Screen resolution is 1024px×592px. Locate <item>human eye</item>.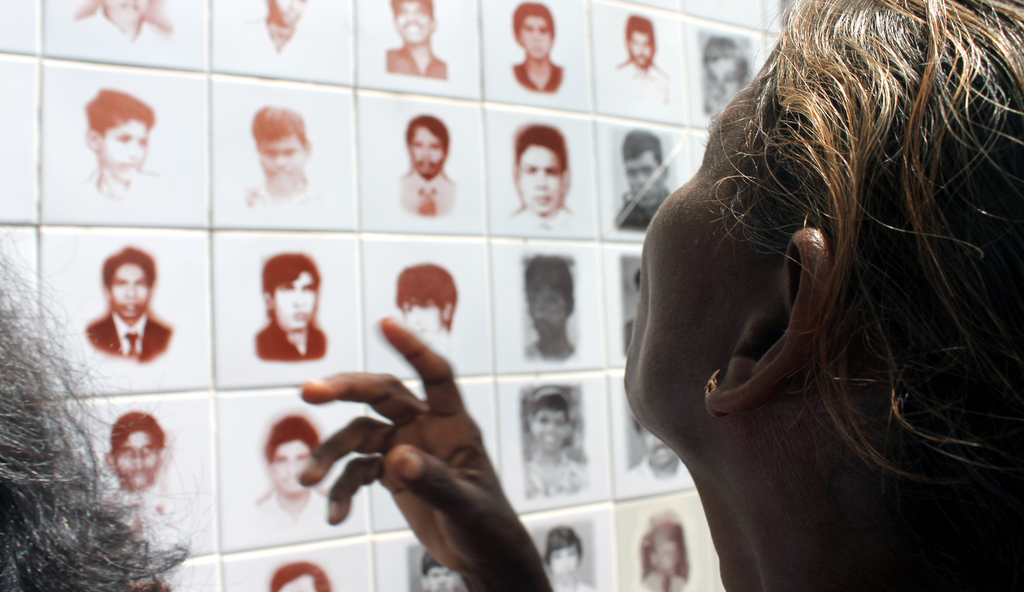
[422,306,428,312].
